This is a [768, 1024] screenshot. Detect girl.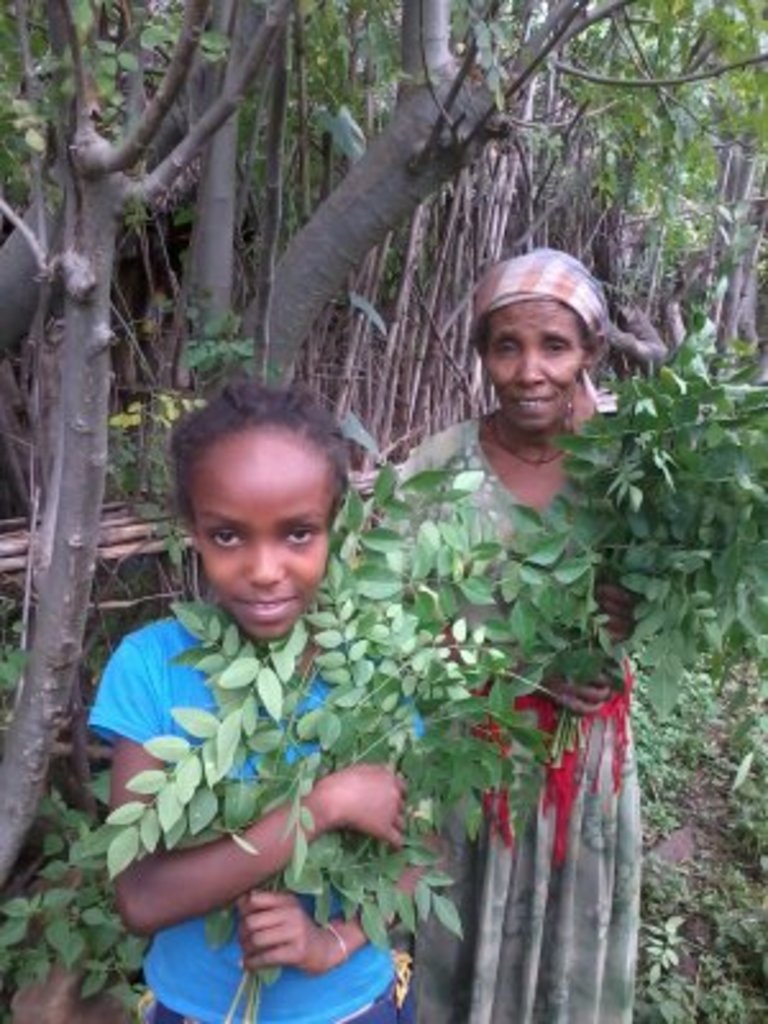
[x1=82, y1=381, x2=435, y2=1021].
